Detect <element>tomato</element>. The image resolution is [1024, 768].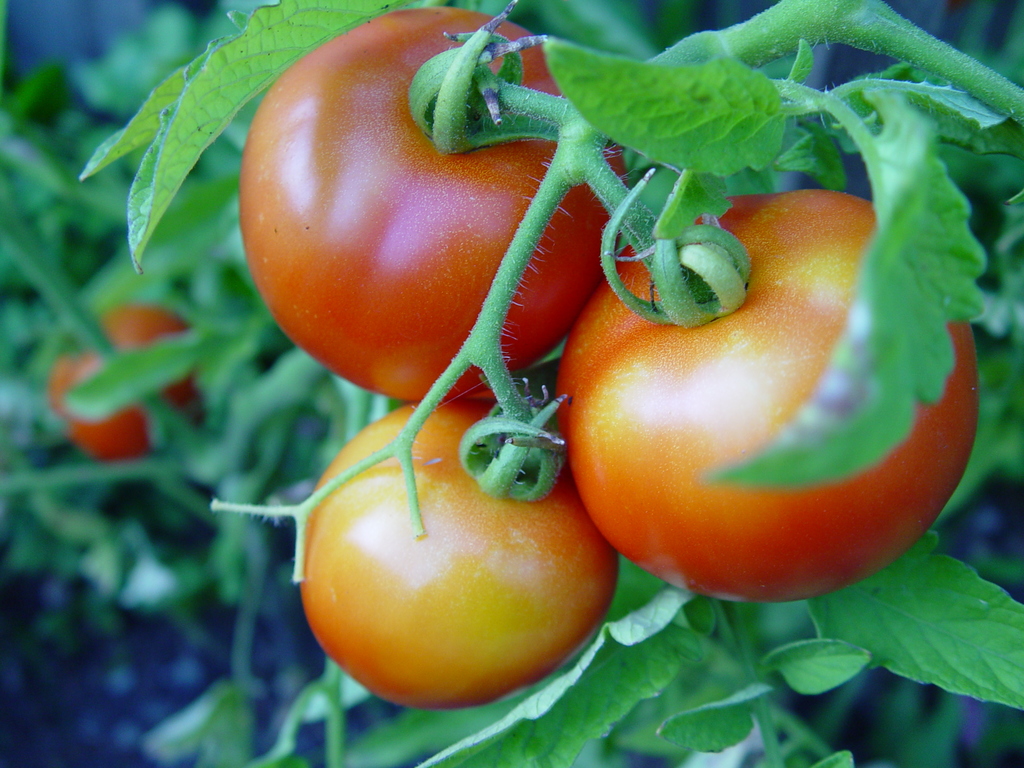
542:144:985:605.
